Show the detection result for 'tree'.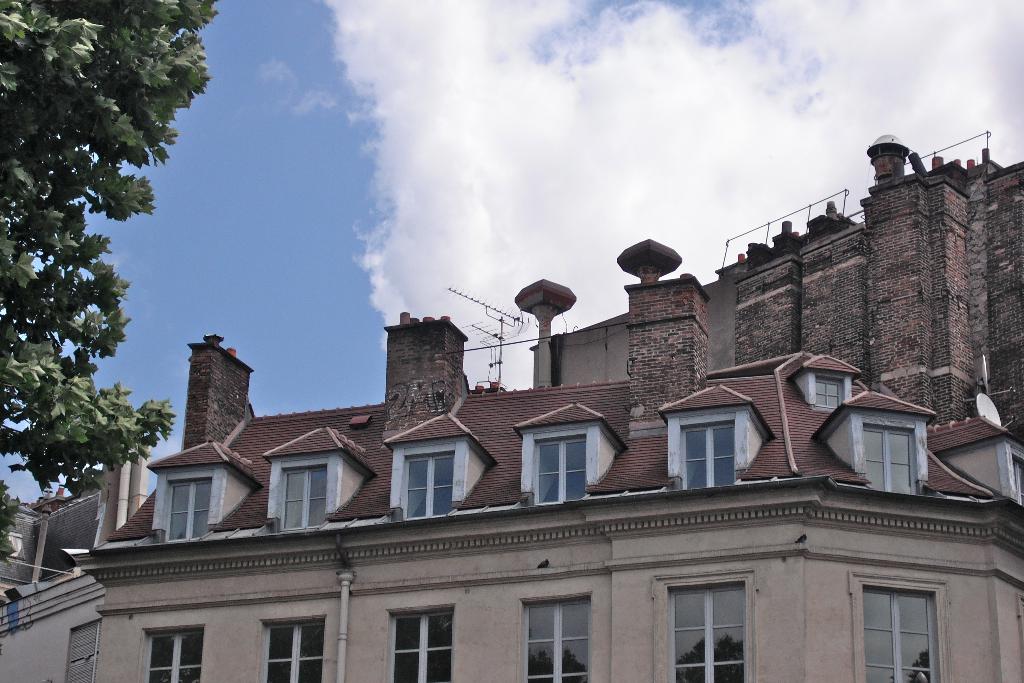
<bbox>3, 9, 178, 552</bbox>.
